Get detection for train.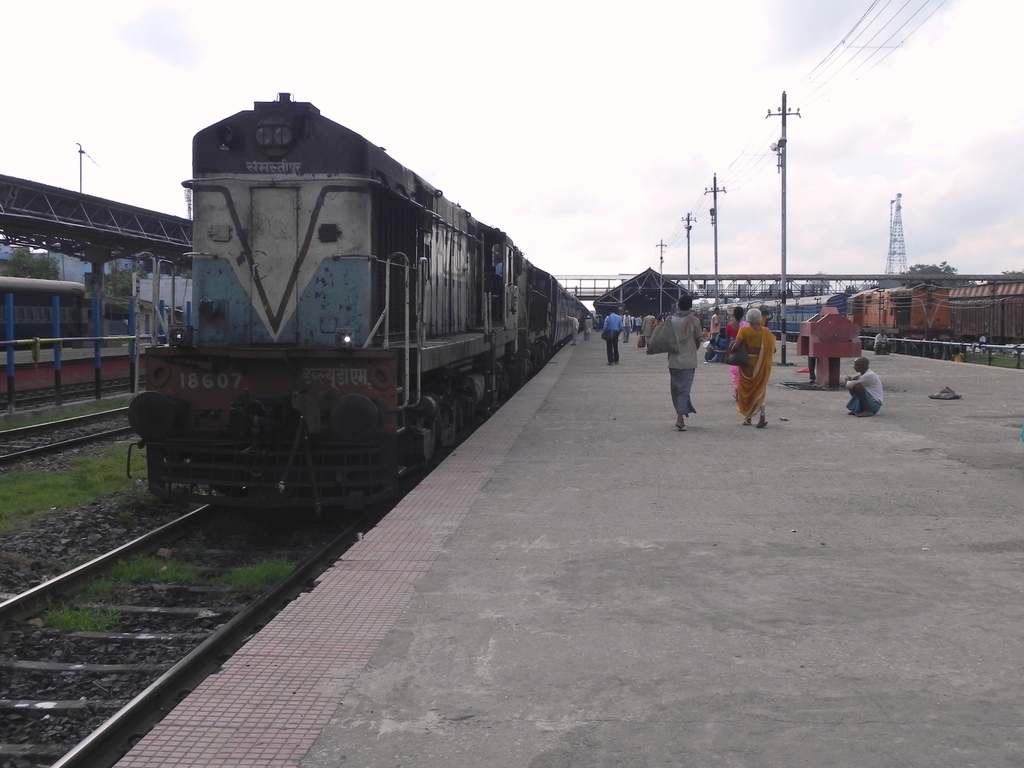
Detection: (950, 297, 1023, 343).
